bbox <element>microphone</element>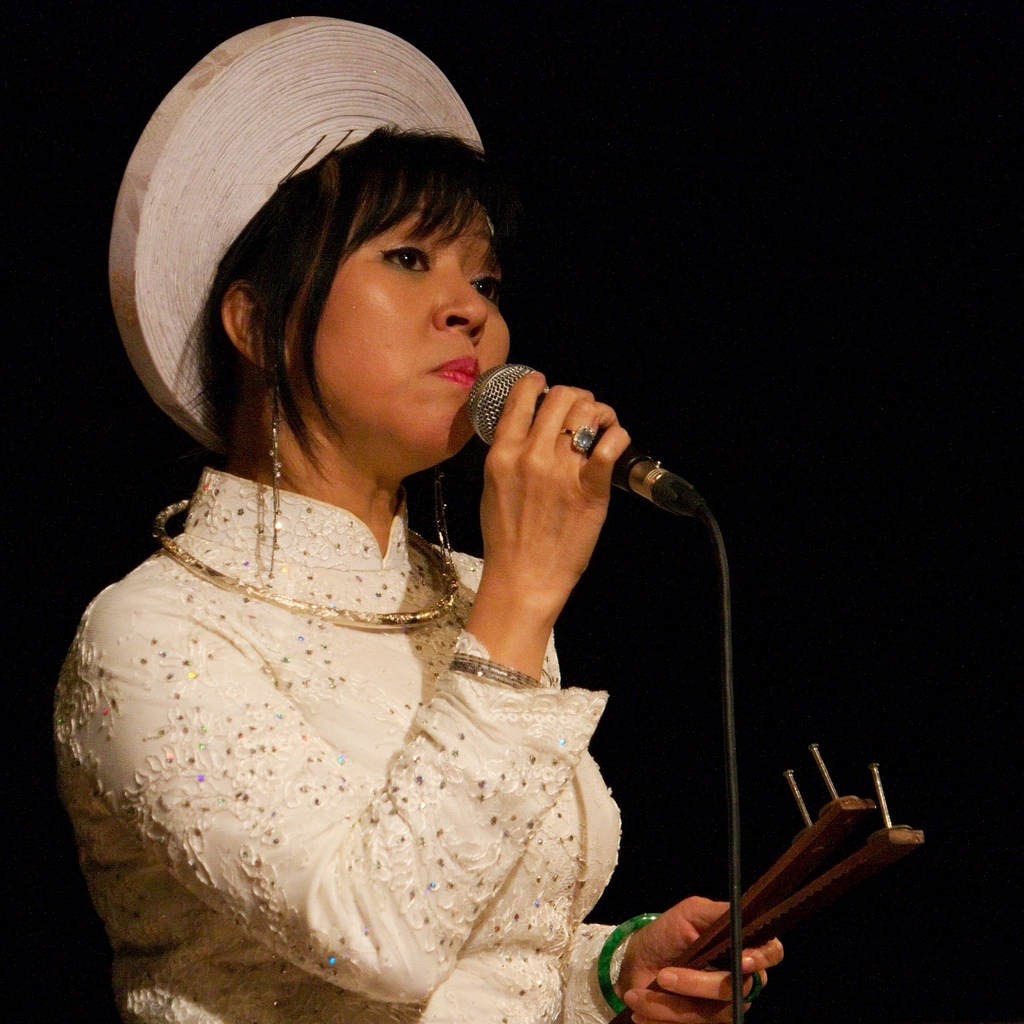
left=442, top=356, right=666, bottom=630
